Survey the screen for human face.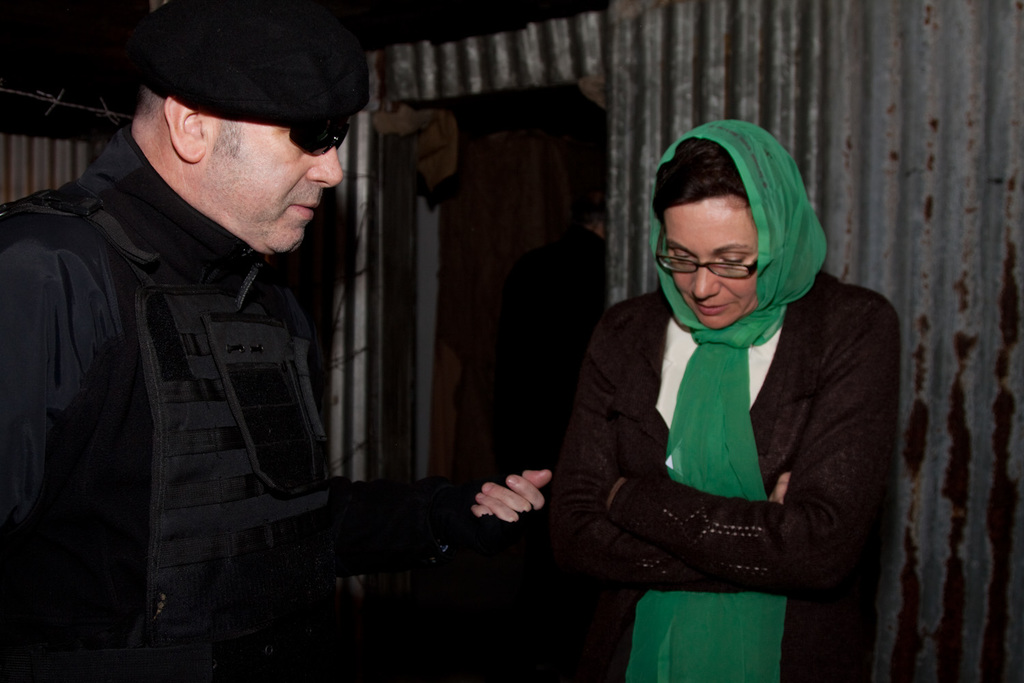
Survey found: (664, 198, 757, 332).
